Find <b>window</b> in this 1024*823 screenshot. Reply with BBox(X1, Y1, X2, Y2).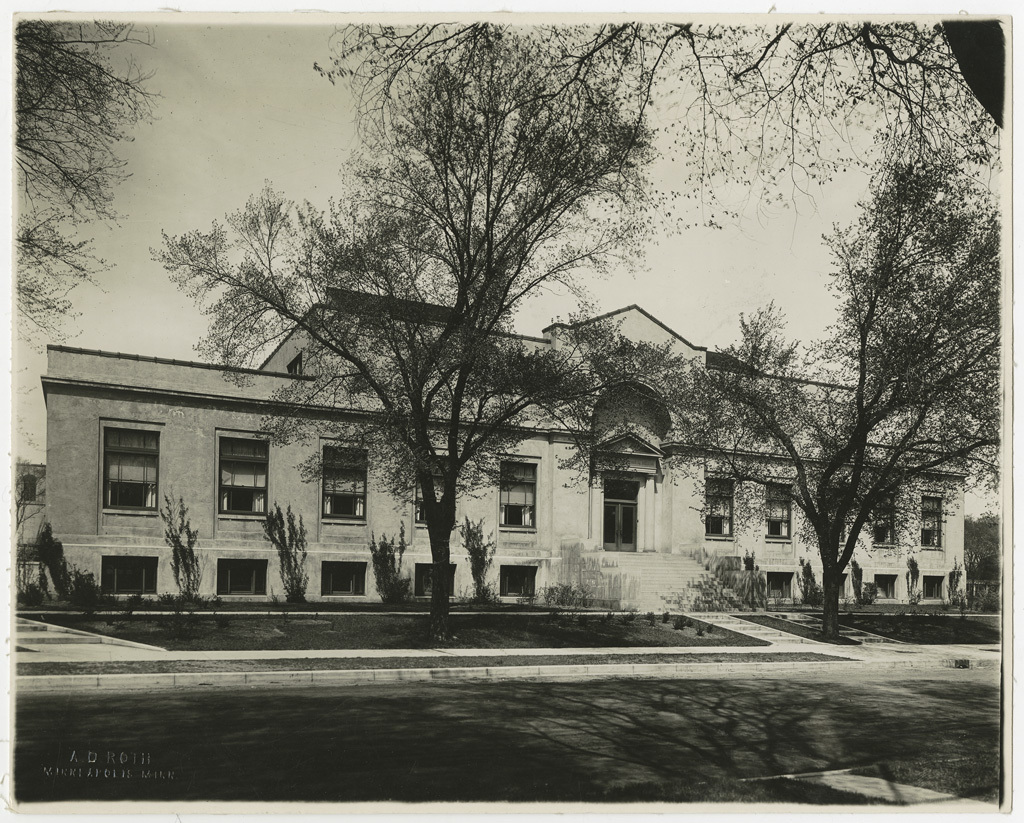
BBox(325, 437, 371, 529).
